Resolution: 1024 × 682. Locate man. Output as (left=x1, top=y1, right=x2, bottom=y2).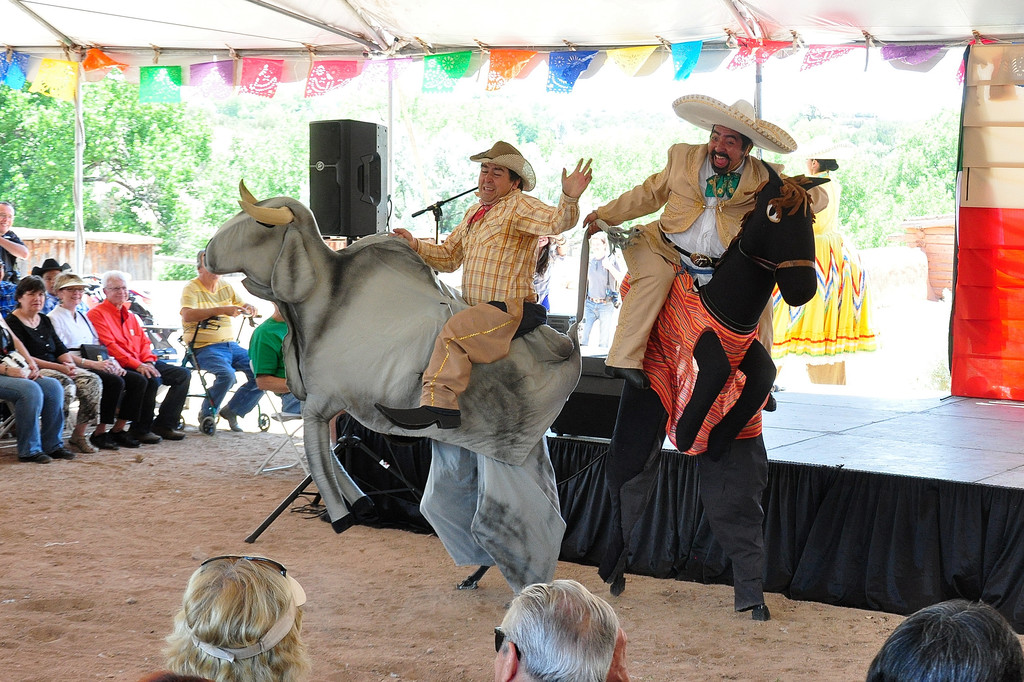
(left=177, top=248, right=266, bottom=435).
